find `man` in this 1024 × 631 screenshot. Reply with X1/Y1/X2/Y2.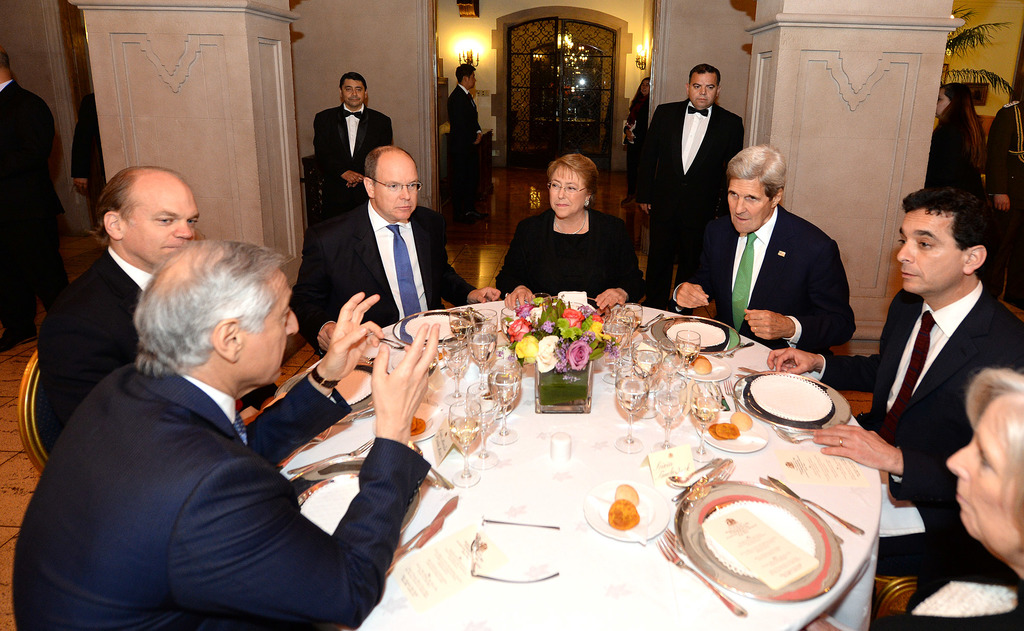
447/62/492/224.
